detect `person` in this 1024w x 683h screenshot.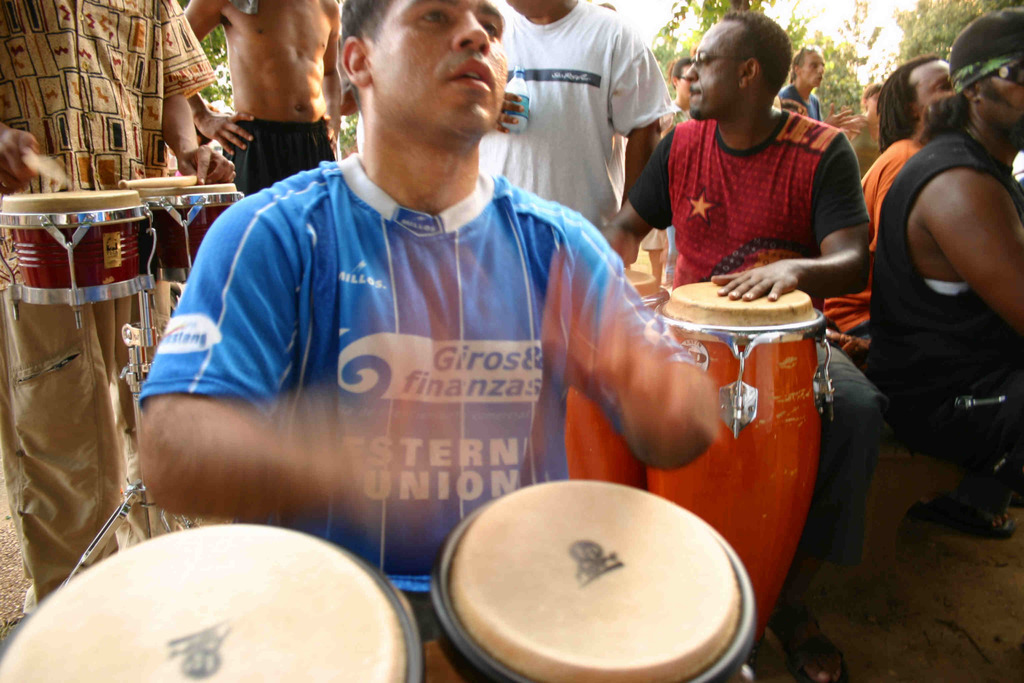
Detection: BBox(870, 8, 1023, 534).
